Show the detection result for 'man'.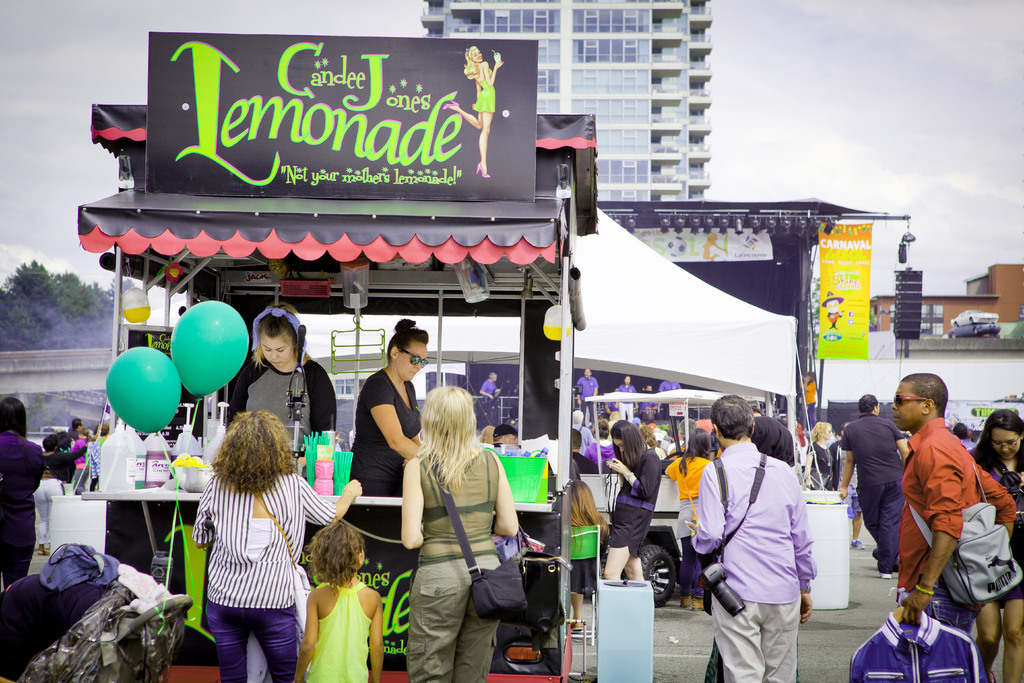
[left=576, top=366, right=598, bottom=418].
